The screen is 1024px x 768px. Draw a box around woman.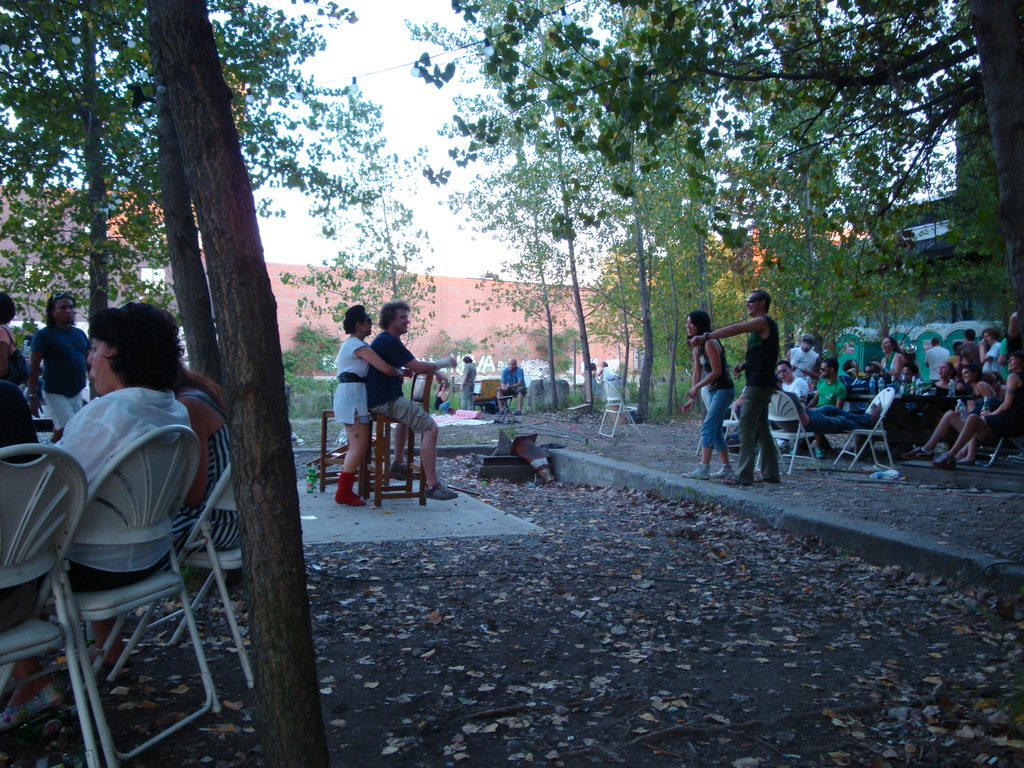
x1=0, y1=288, x2=13, y2=383.
